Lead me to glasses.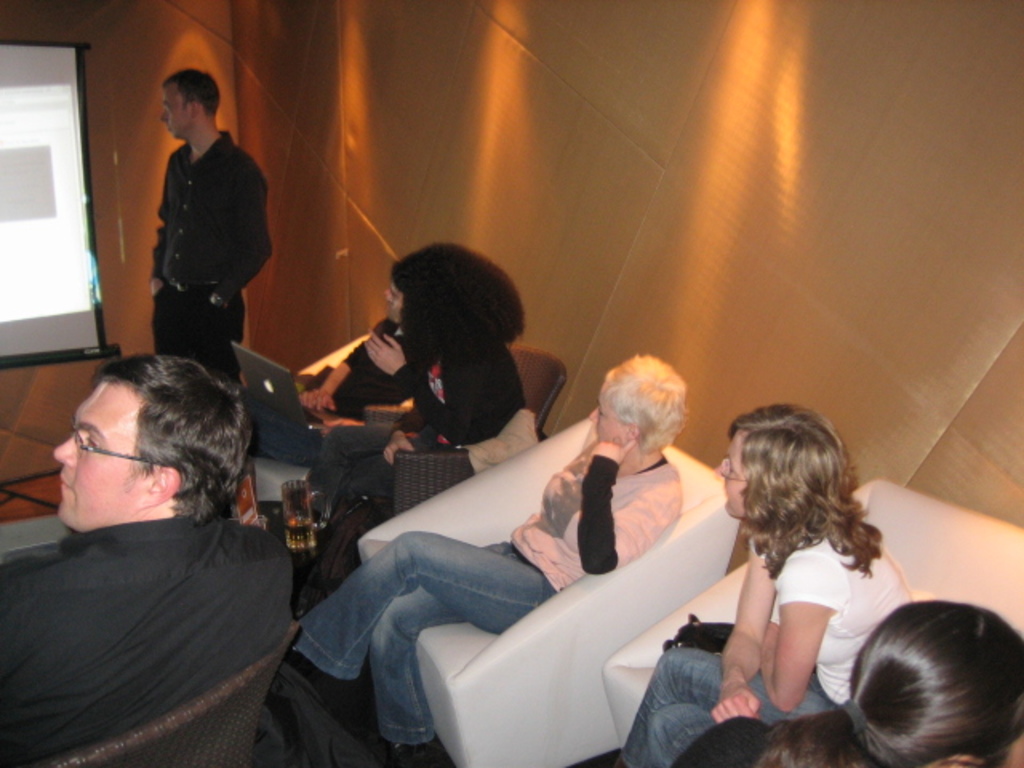
Lead to select_region(67, 422, 162, 464).
